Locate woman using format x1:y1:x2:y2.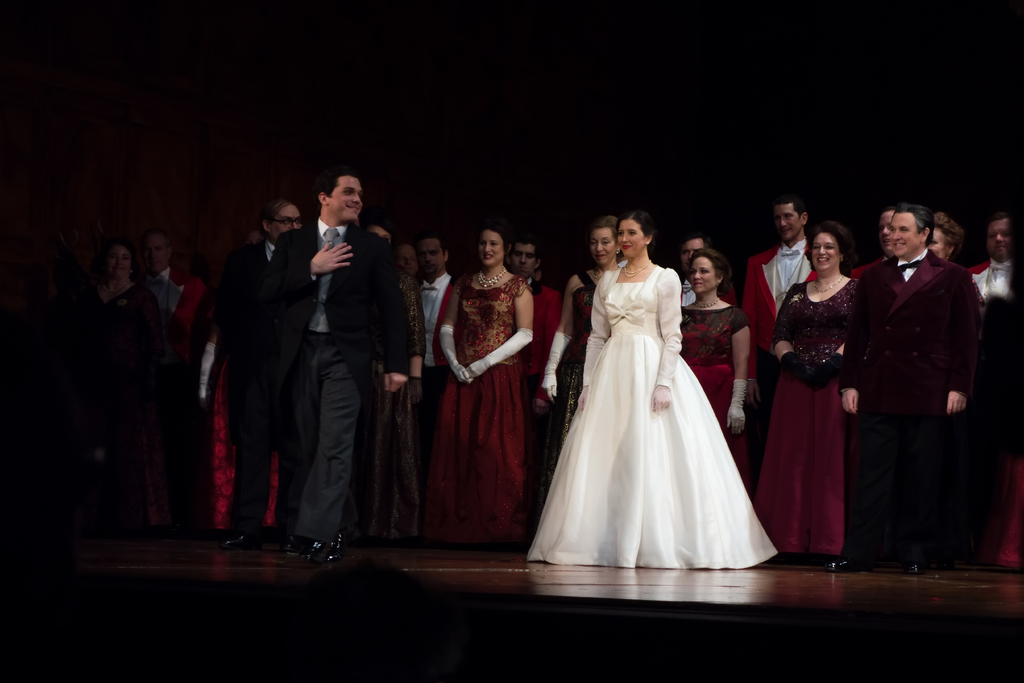
544:213:614:452.
